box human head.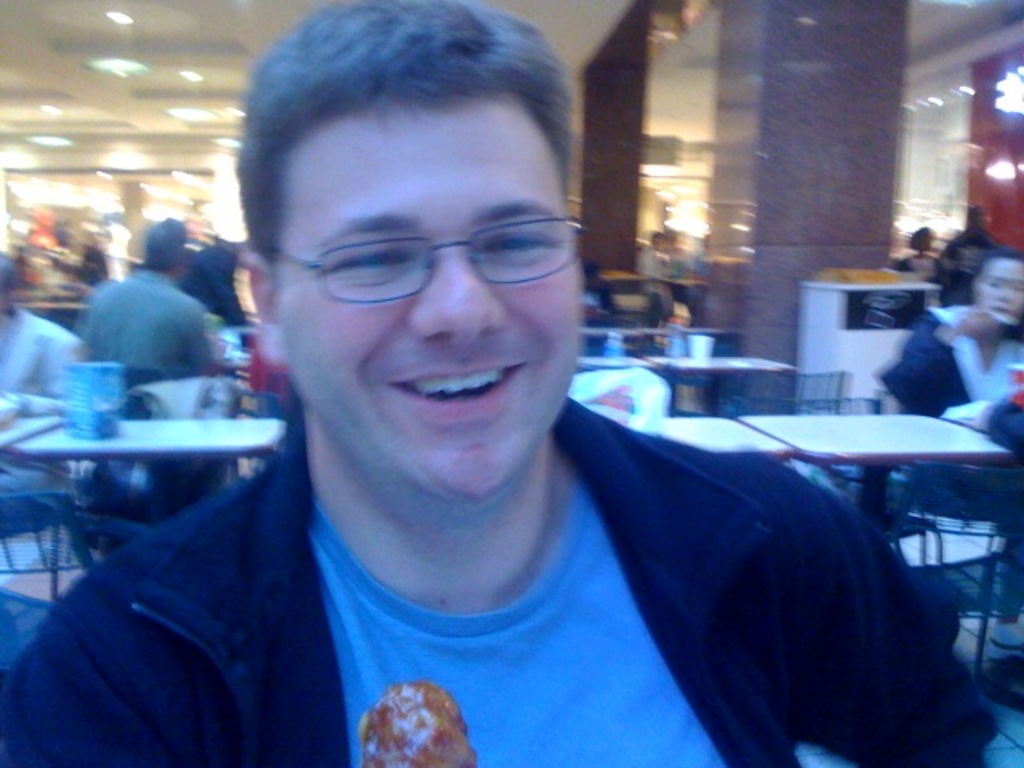
910,227,931,258.
